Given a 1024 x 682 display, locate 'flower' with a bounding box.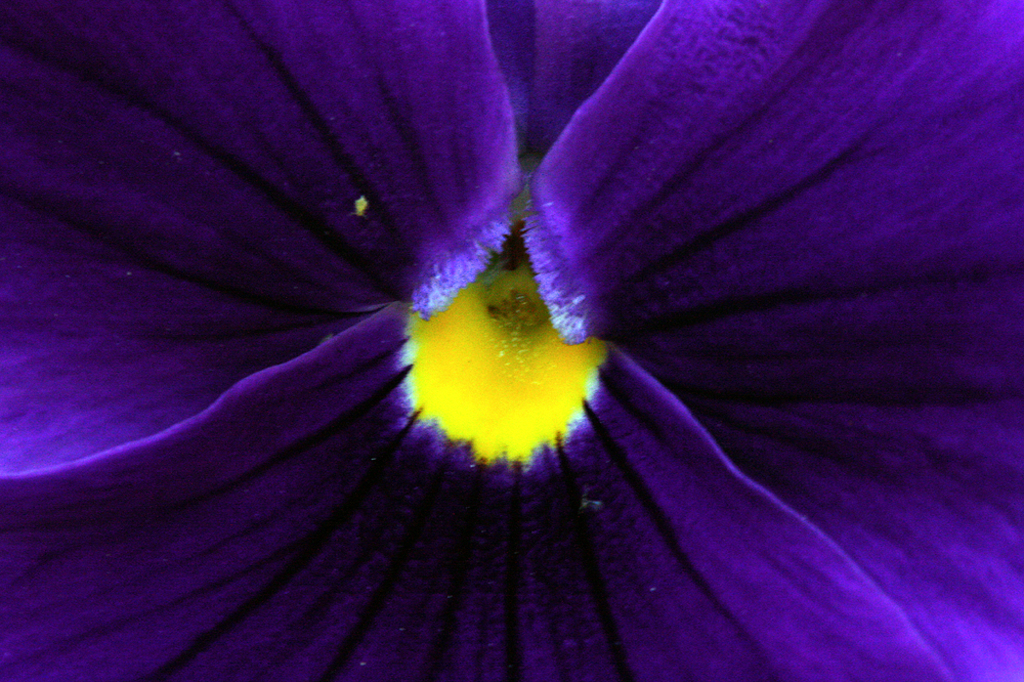
Located: bbox=(1, 0, 1023, 681).
